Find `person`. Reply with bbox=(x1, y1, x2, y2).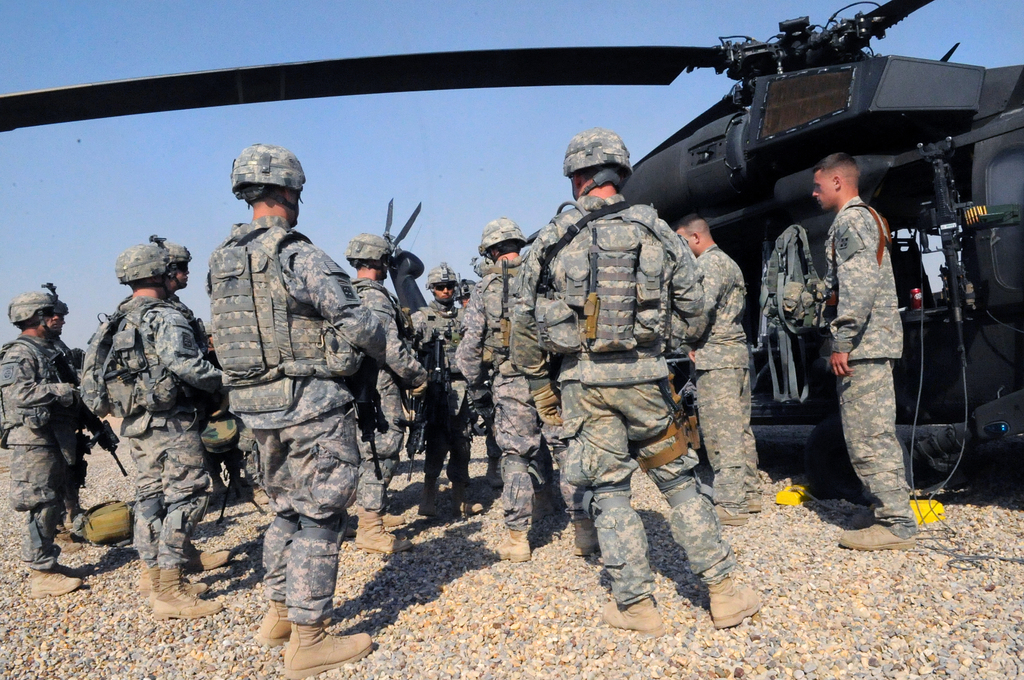
bbox=(0, 293, 85, 601).
